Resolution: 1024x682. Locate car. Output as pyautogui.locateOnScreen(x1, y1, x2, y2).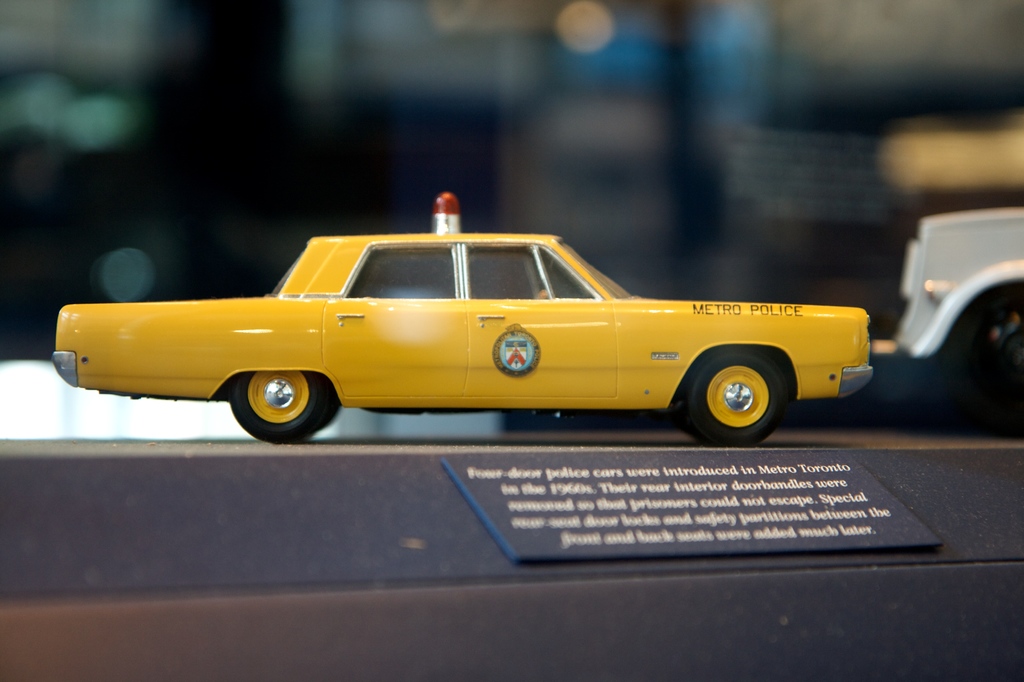
pyautogui.locateOnScreen(48, 206, 885, 446).
